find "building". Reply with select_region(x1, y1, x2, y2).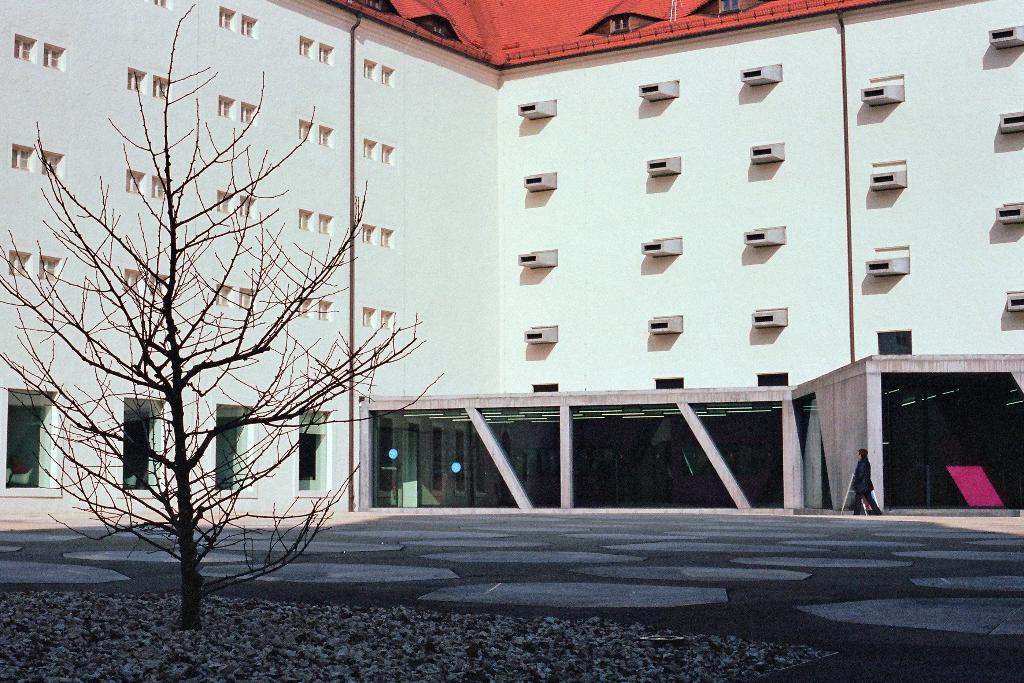
select_region(0, 0, 1023, 532).
